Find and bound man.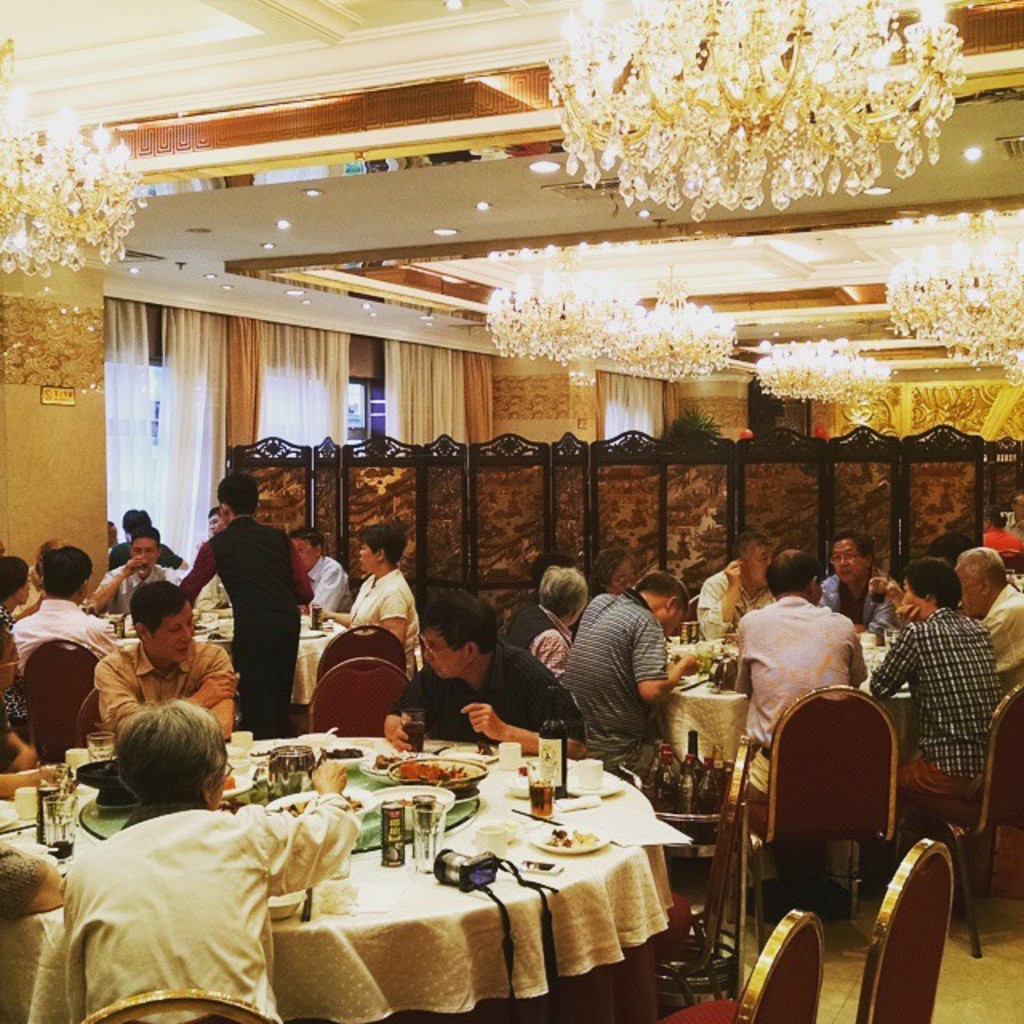
Bound: (286,523,347,621).
